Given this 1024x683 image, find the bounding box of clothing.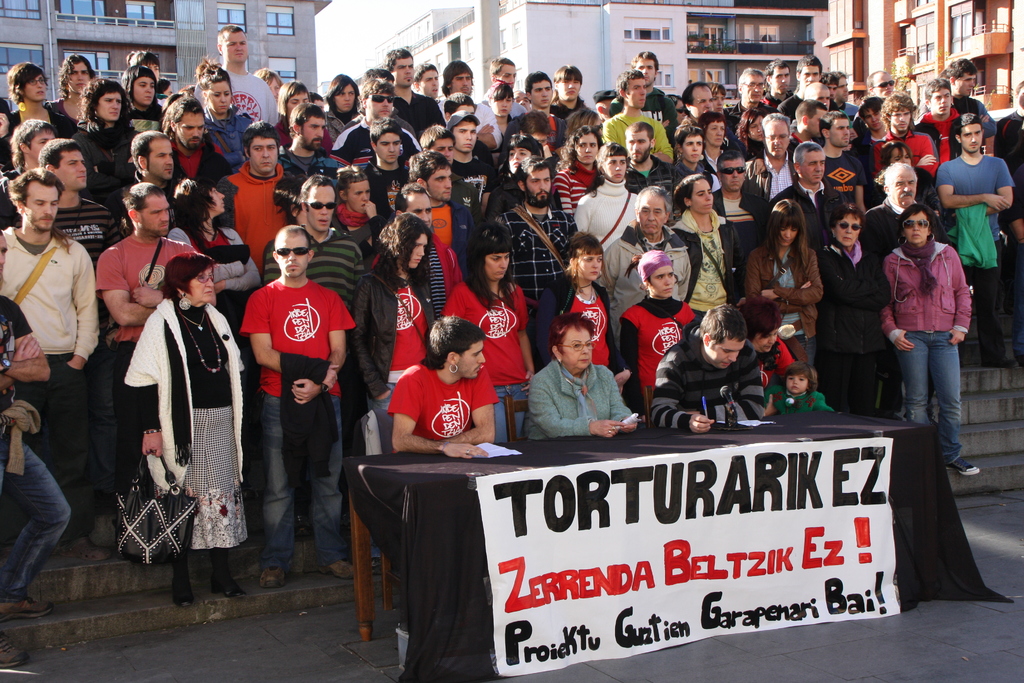
bbox=[643, 90, 680, 144].
